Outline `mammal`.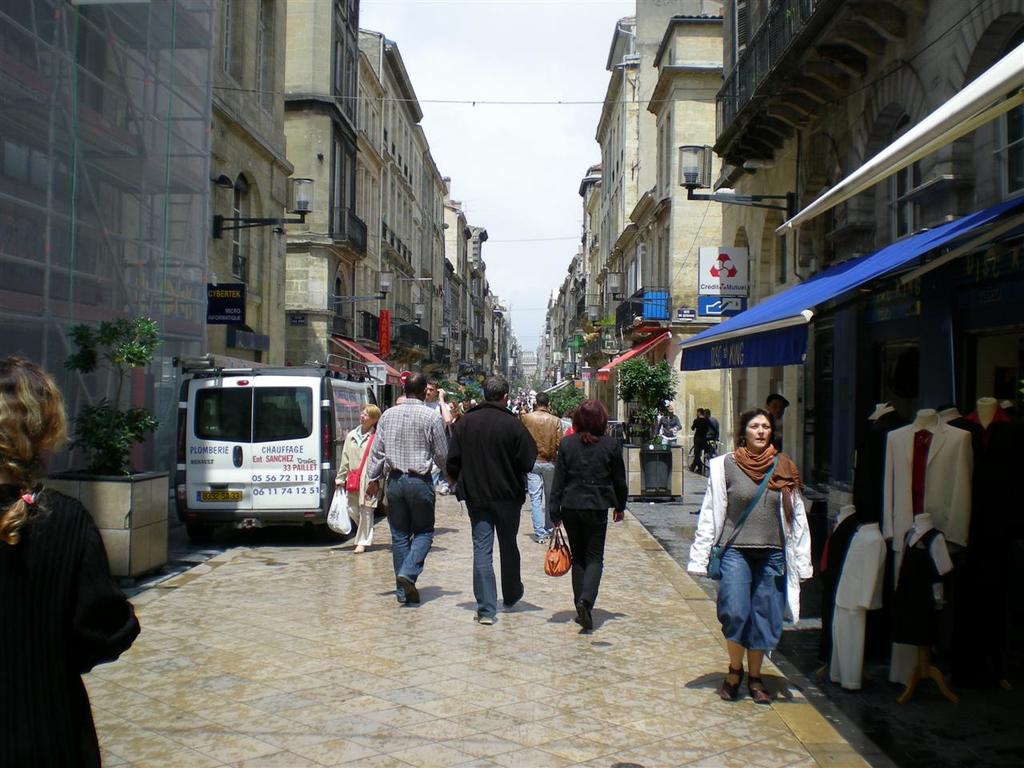
Outline: rect(764, 389, 790, 449).
